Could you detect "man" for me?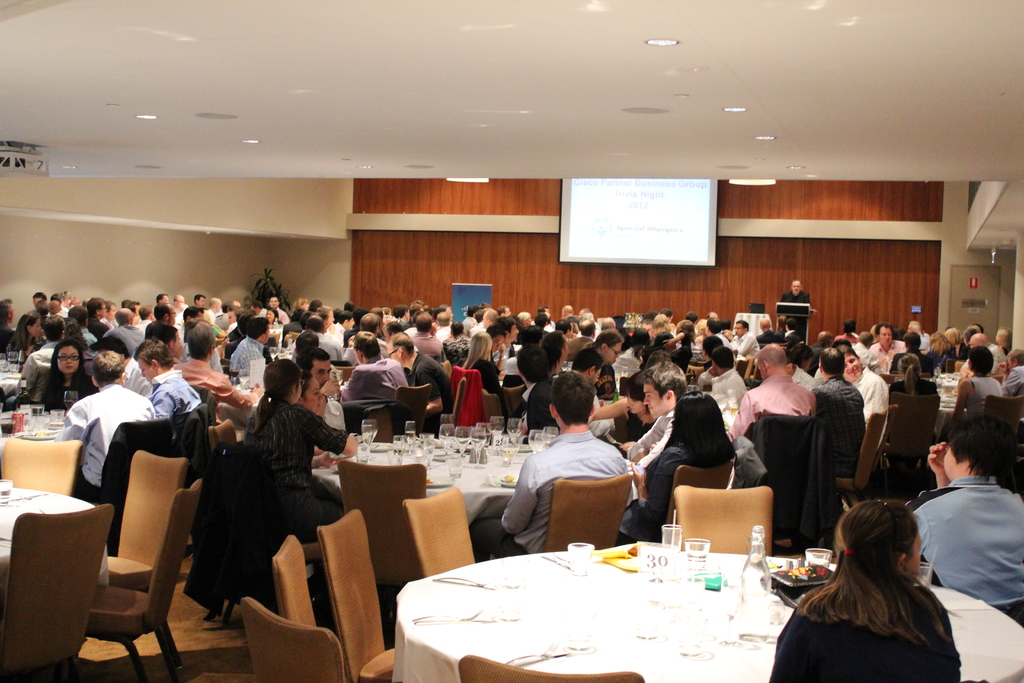
Detection result: {"left": 332, "top": 330, "right": 408, "bottom": 403}.
